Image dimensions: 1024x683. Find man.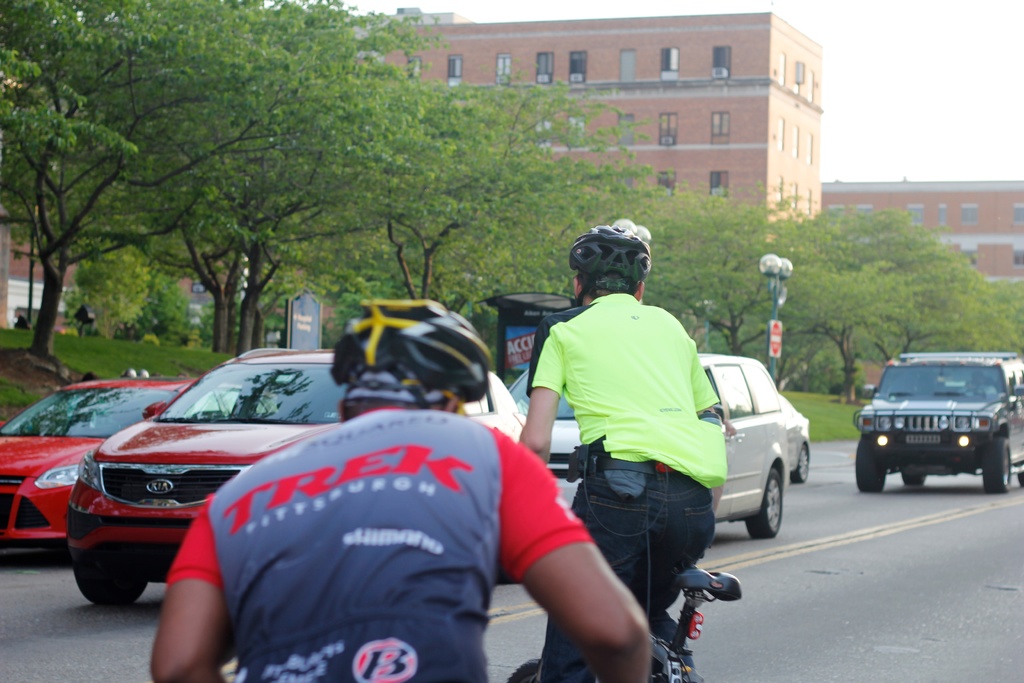
region(520, 229, 767, 662).
